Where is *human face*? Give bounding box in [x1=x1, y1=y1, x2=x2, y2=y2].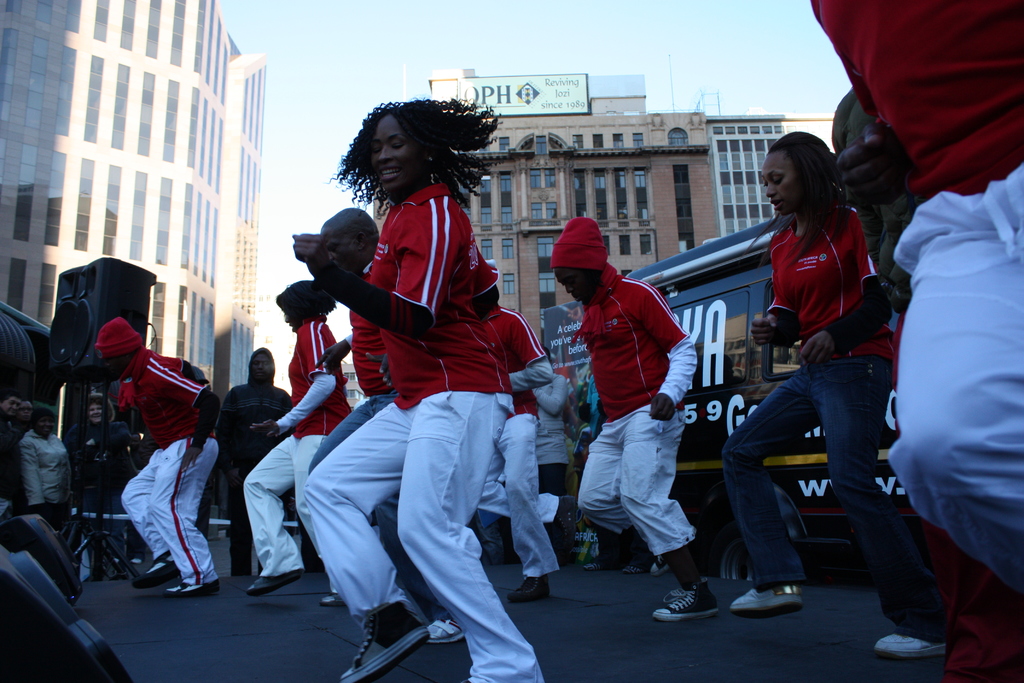
[x1=371, y1=106, x2=419, y2=202].
